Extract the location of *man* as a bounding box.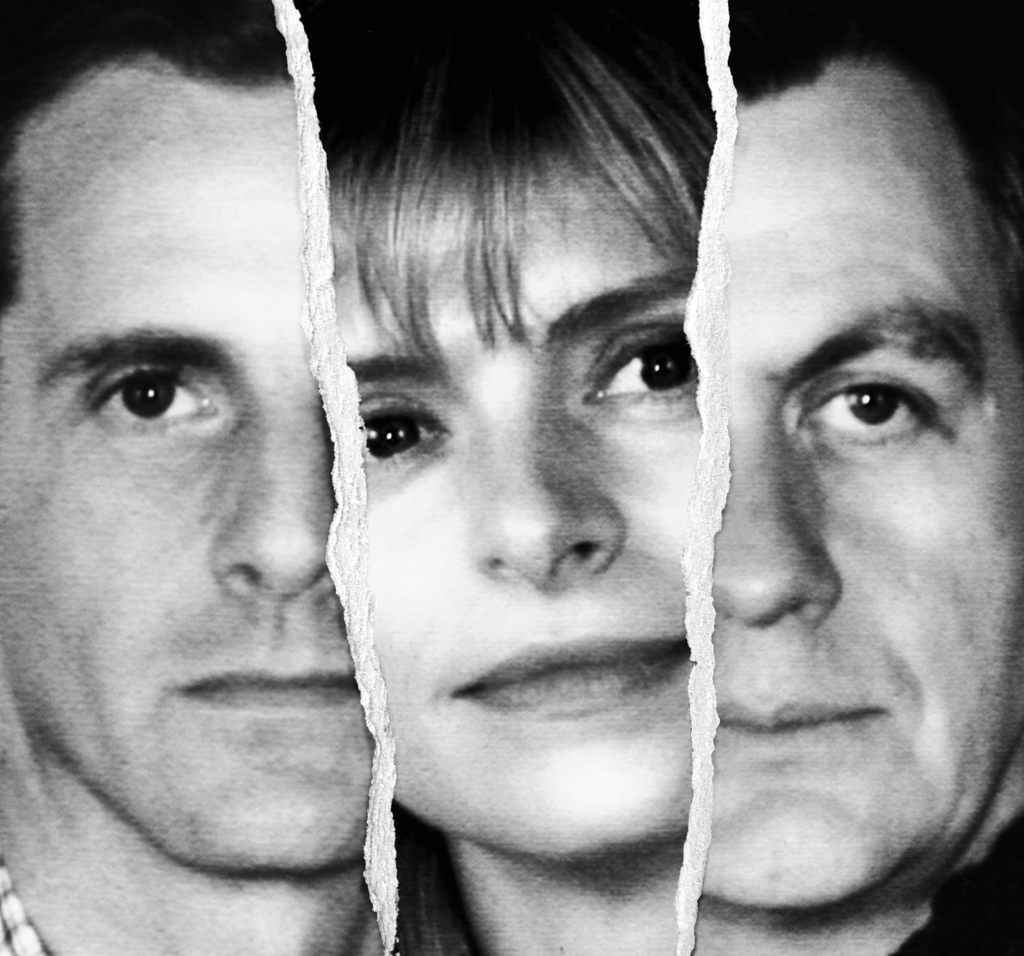
x1=0, y1=5, x2=372, y2=952.
